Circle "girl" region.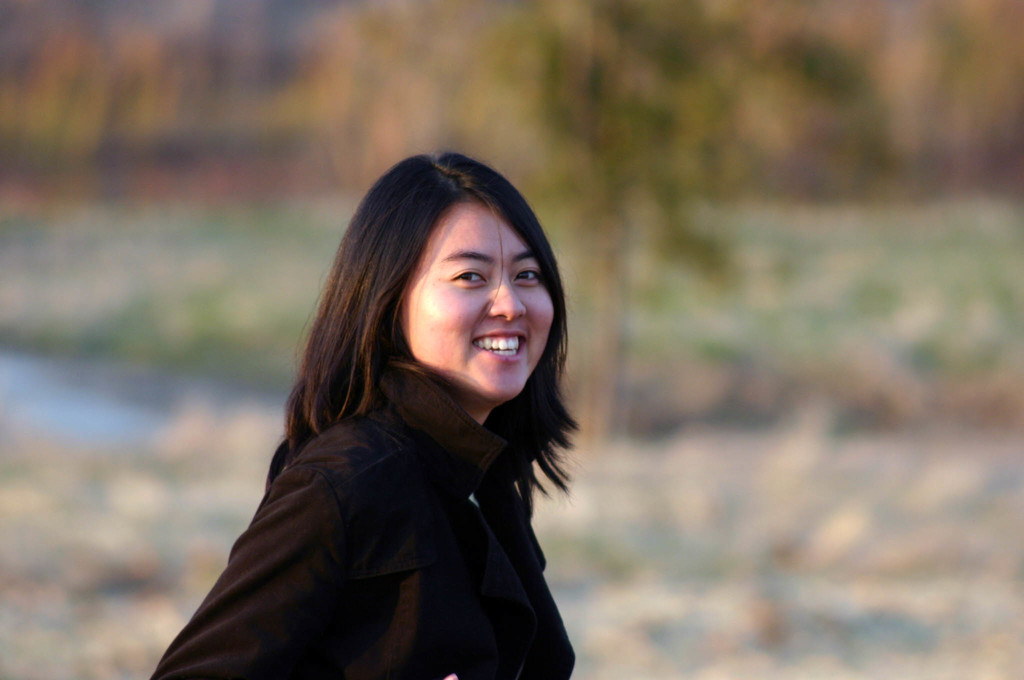
Region: bbox=[148, 151, 581, 679].
